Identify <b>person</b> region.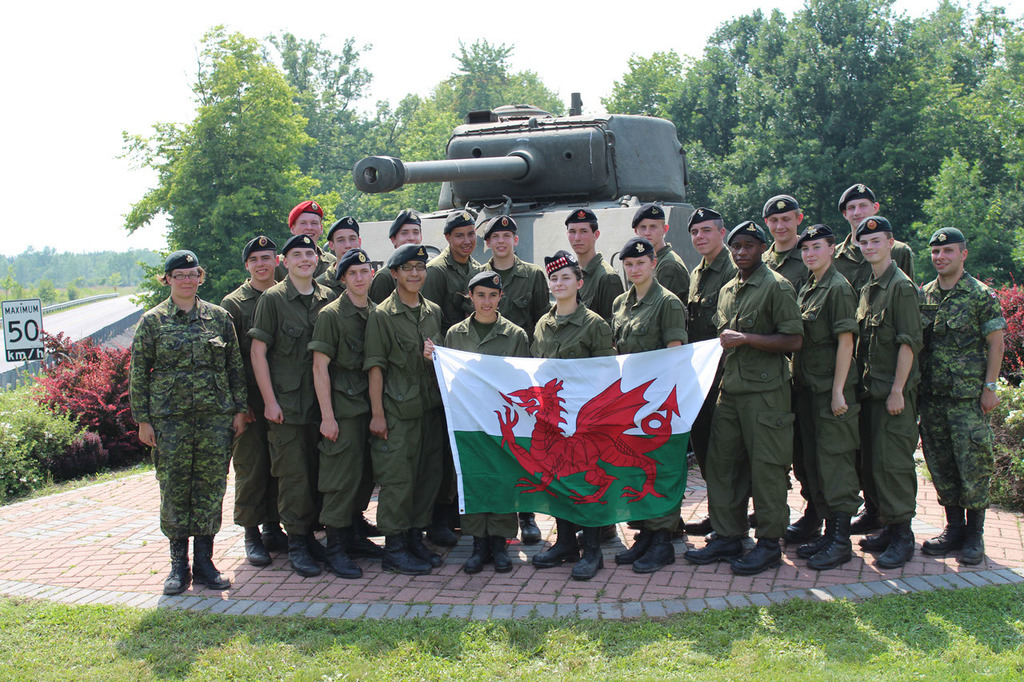
Region: [x1=684, y1=206, x2=739, y2=535].
